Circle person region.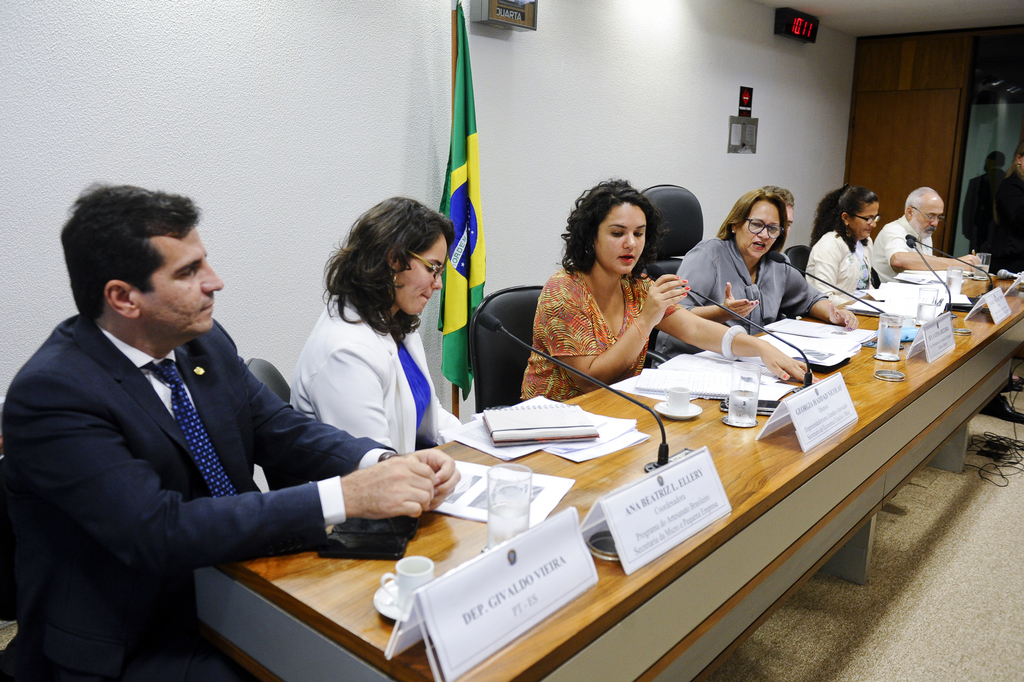
Region: (961, 148, 1006, 257).
